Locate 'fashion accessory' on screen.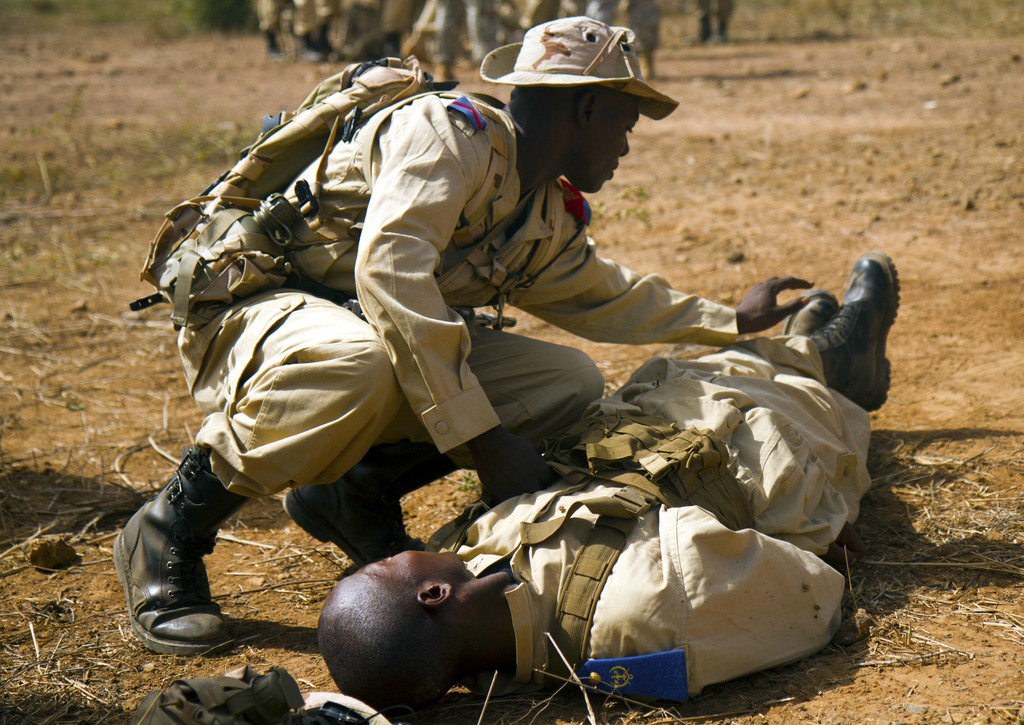
On screen at locate(804, 258, 894, 415).
